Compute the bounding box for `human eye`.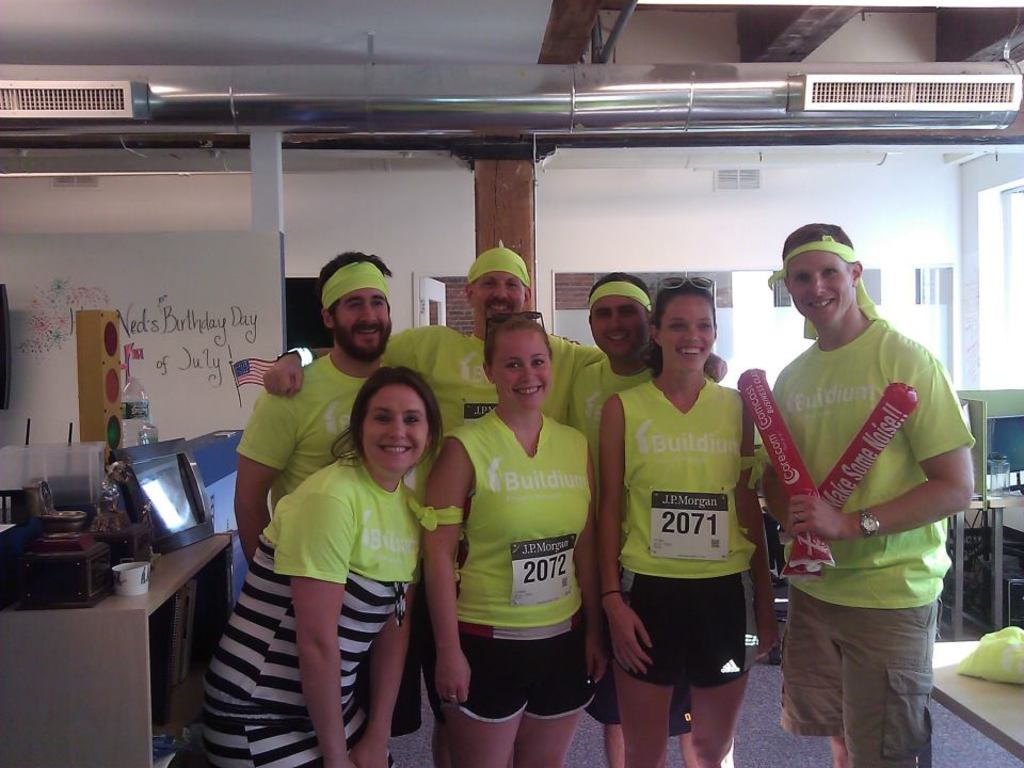
[x1=670, y1=322, x2=684, y2=334].
